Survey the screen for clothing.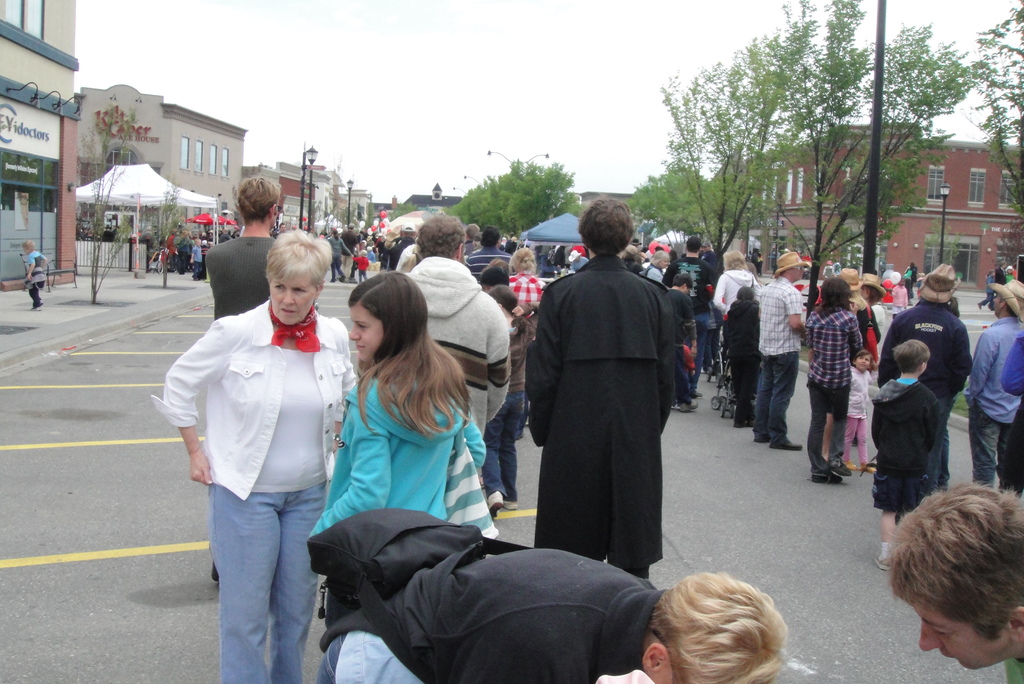
Survey found: bbox=[724, 302, 757, 423].
